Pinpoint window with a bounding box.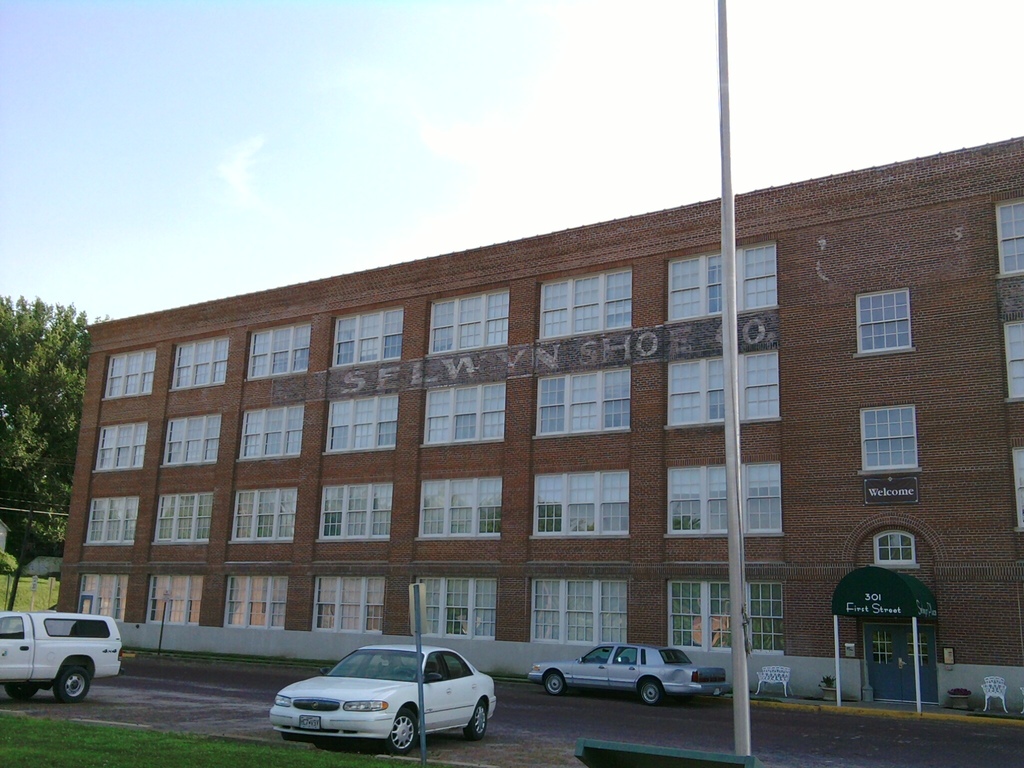
[332,305,404,362].
